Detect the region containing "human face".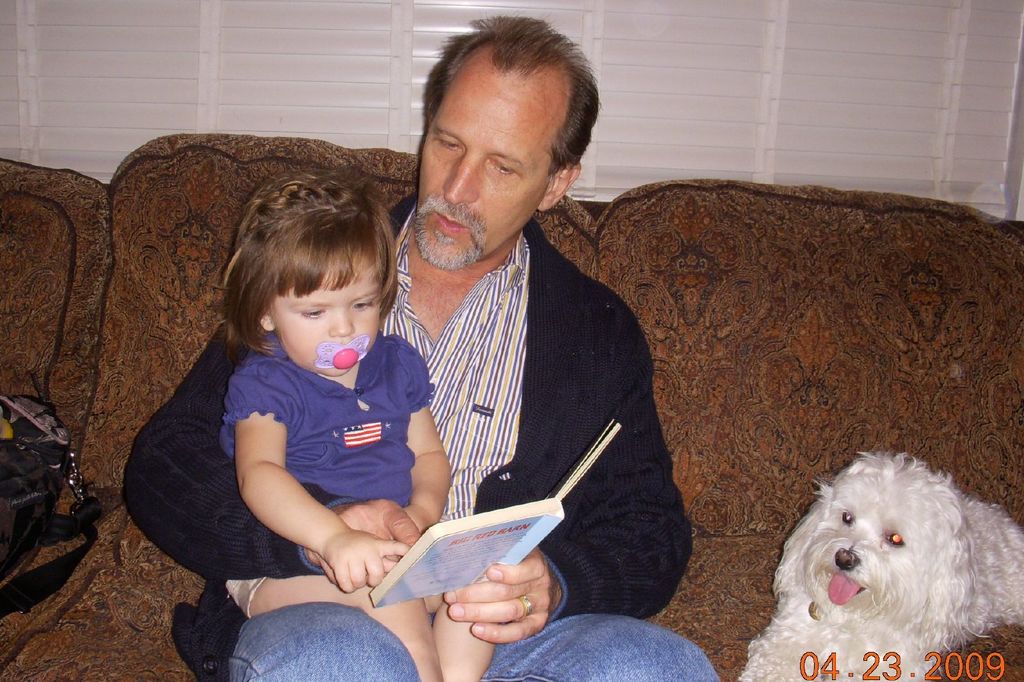
274, 248, 378, 375.
